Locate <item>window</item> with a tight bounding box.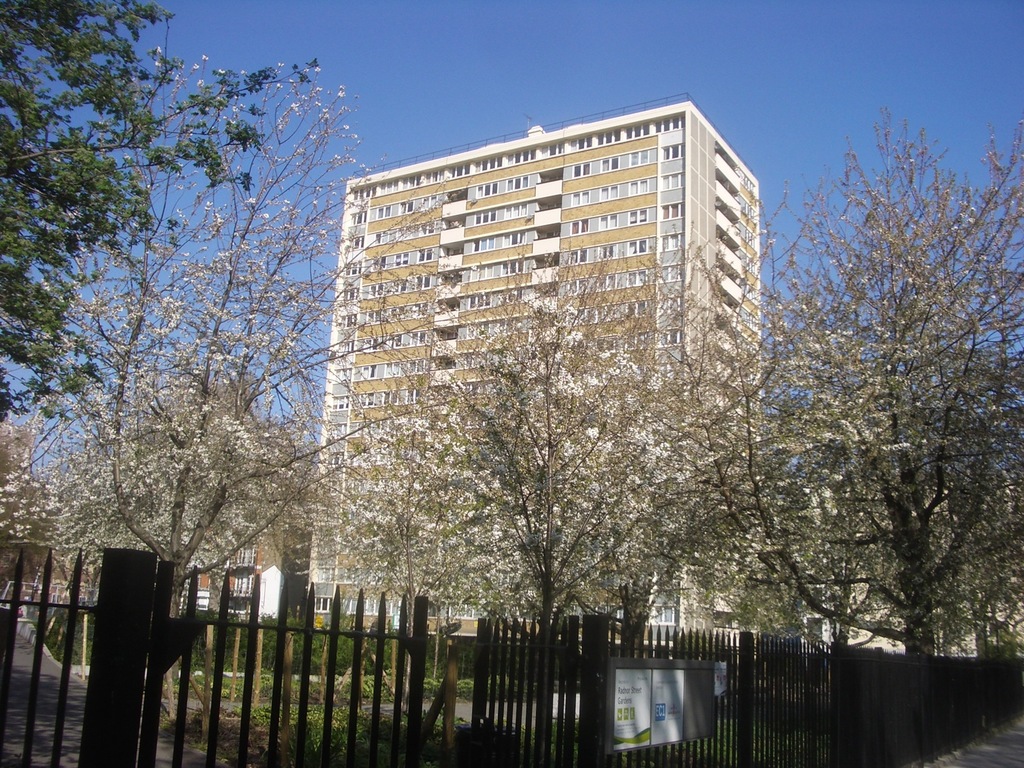
pyautogui.locateOnScreen(415, 273, 431, 289).
